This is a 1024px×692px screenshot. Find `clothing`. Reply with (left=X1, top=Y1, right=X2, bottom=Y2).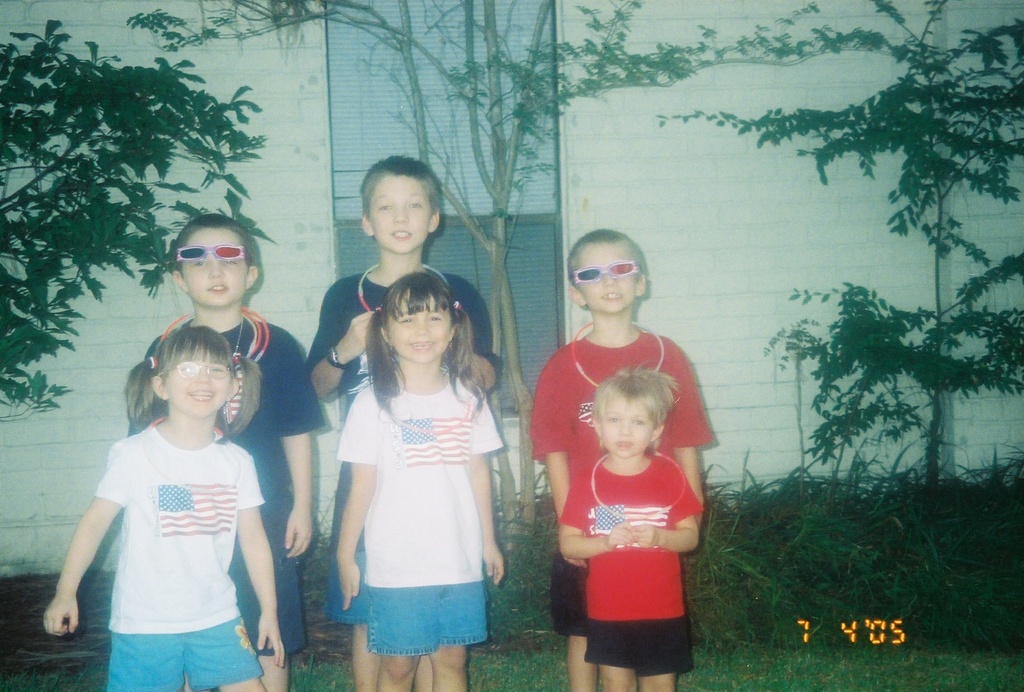
(left=310, top=274, right=502, bottom=616).
